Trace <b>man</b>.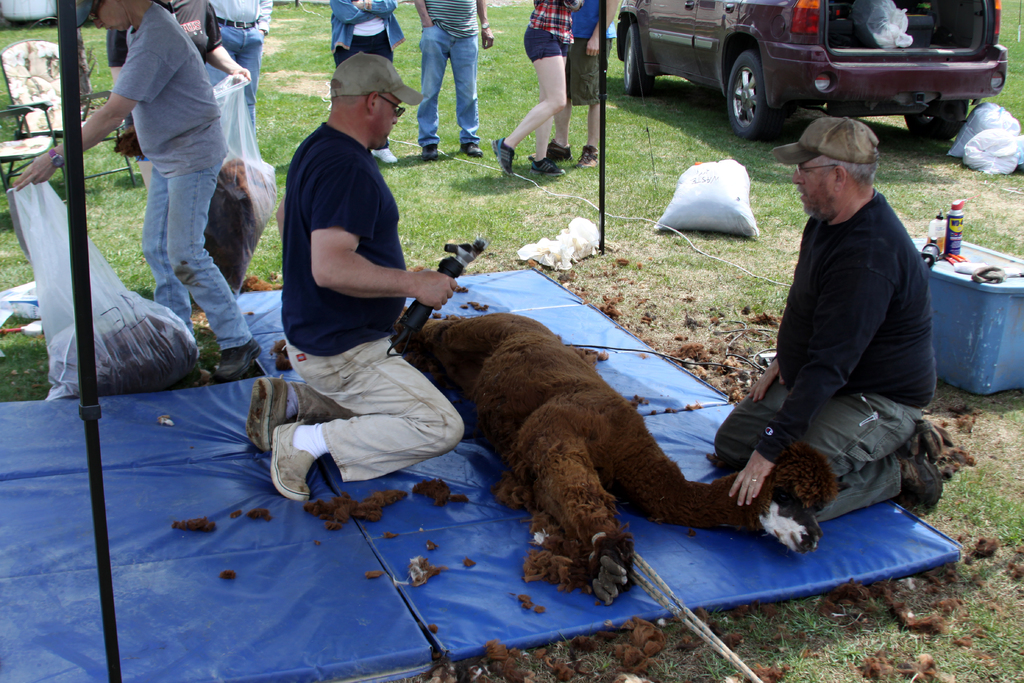
Traced to detection(243, 51, 463, 502).
